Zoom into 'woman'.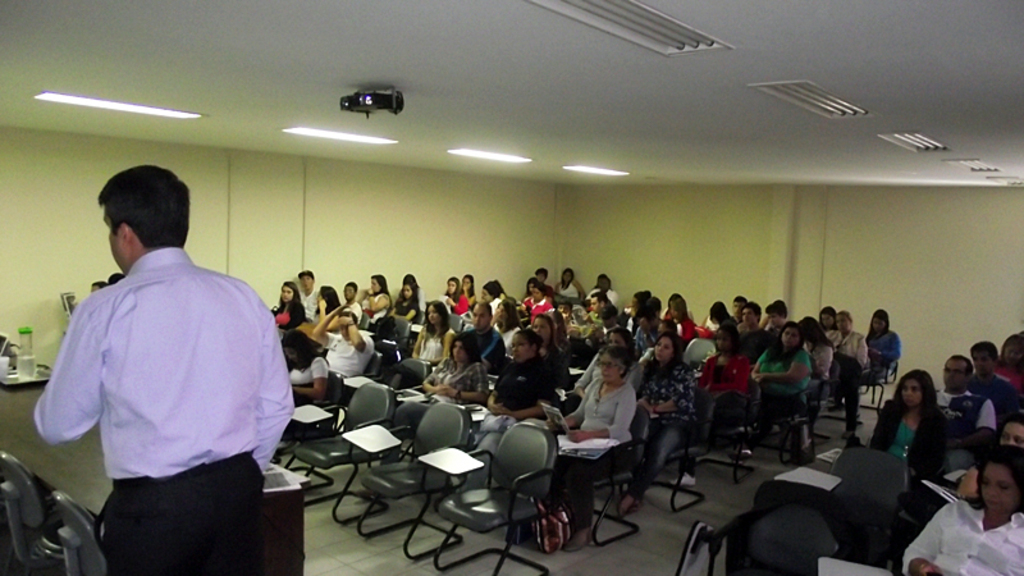
Zoom target: <region>516, 279, 534, 310</region>.
